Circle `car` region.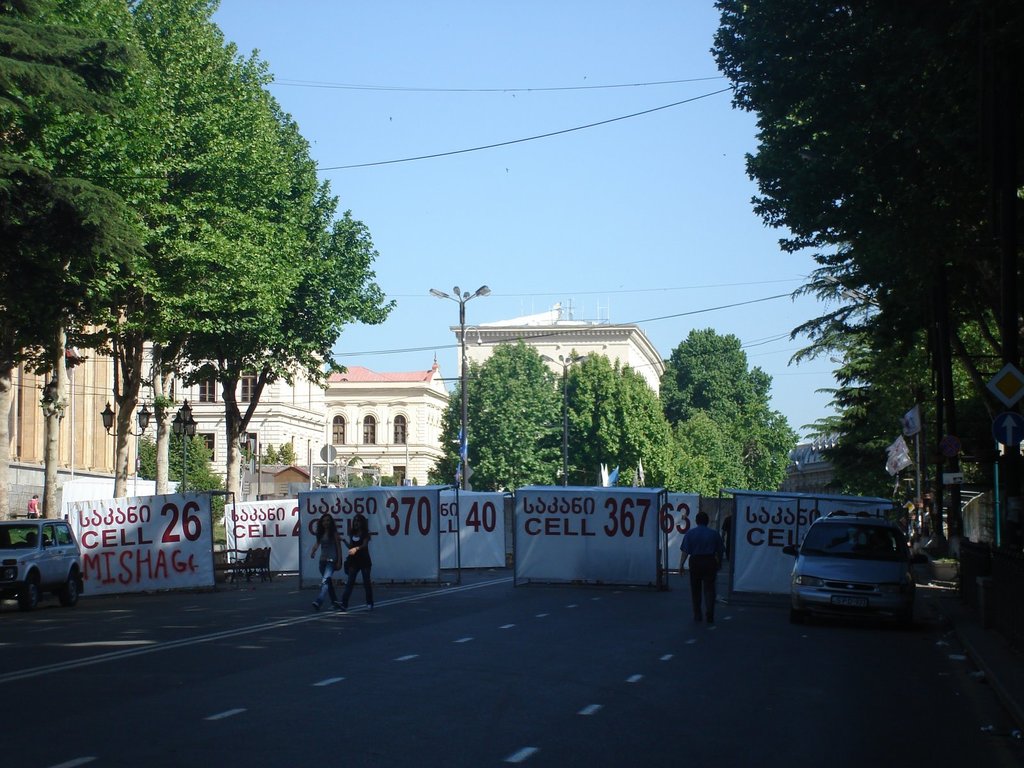
Region: 781, 513, 929, 625.
